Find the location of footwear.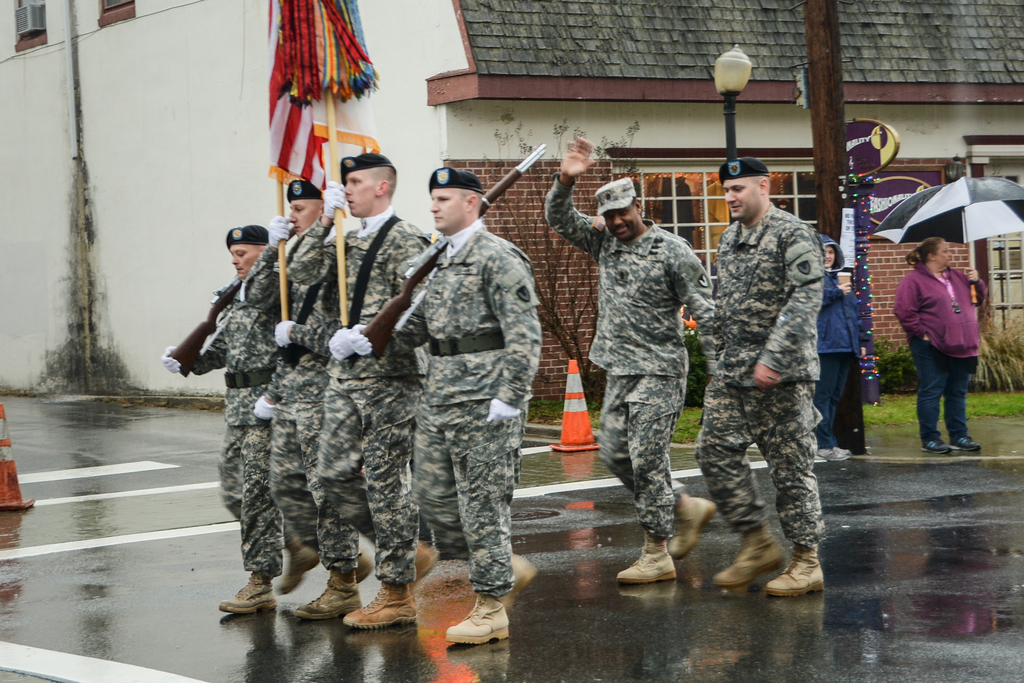
Location: rect(446, 595, 509, 644).
